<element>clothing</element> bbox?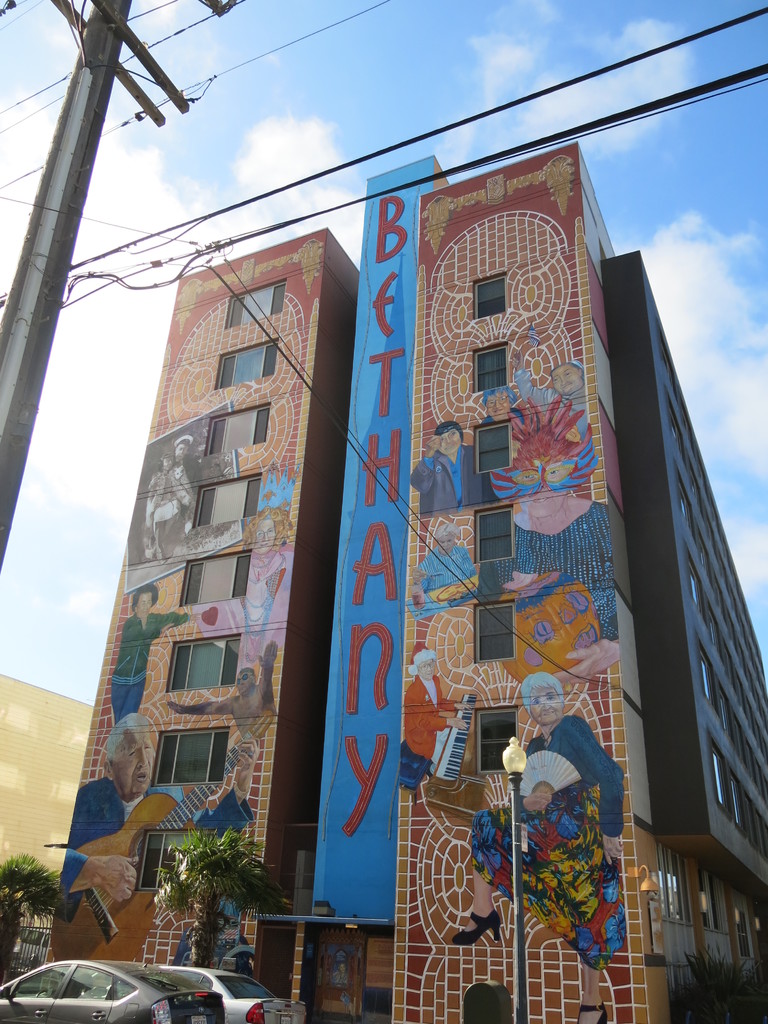
{"x1": 48, "y1": 883, "x2": 118, "y2": 962}
